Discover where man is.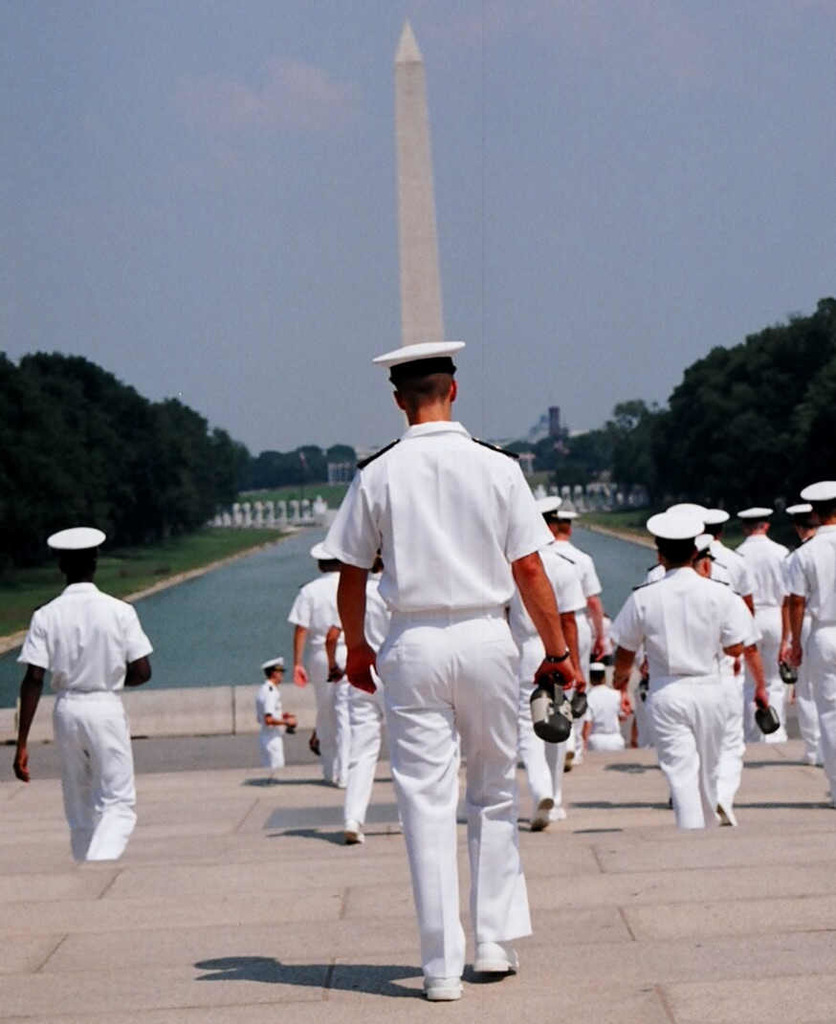
Discovered at select_region(255, 657, 304, 769).
